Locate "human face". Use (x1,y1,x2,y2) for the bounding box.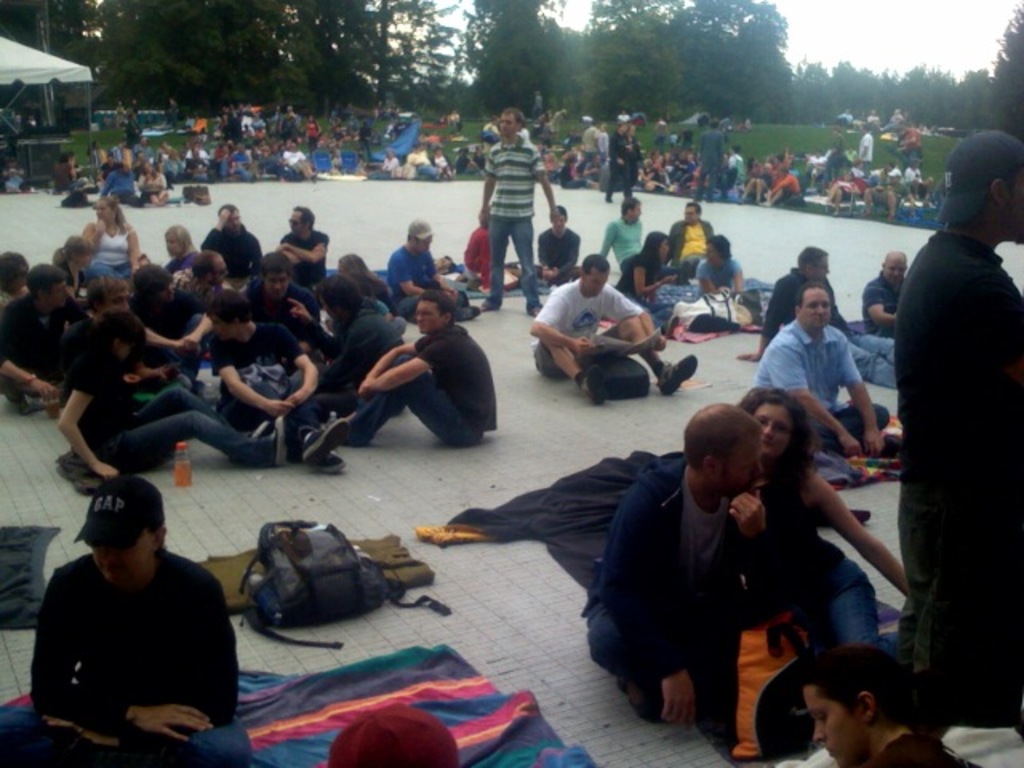
(107,280,128,307).
